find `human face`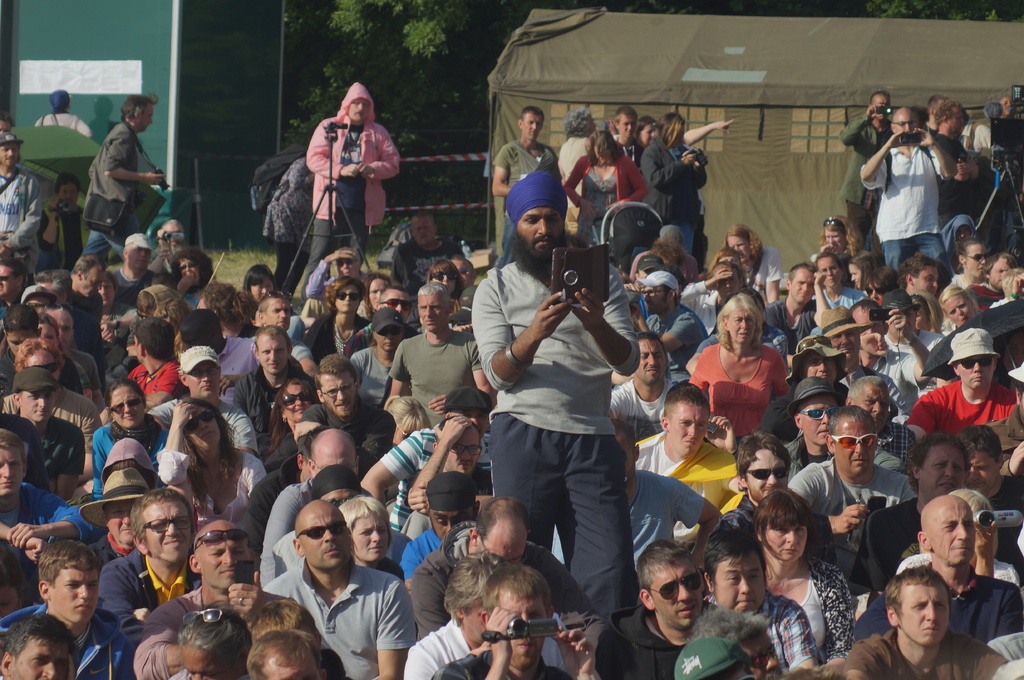
left=264, top=298, right=289, bottom=330
